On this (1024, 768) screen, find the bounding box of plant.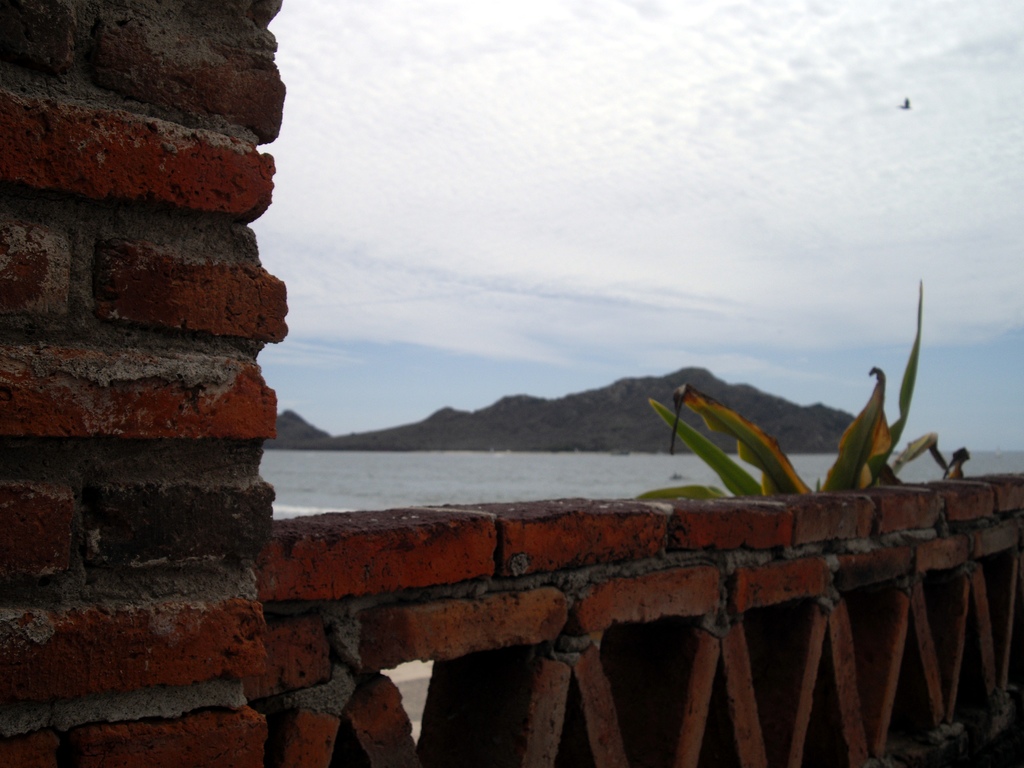
Bounding box: left=633, top=268, right=969, bottom=500.
